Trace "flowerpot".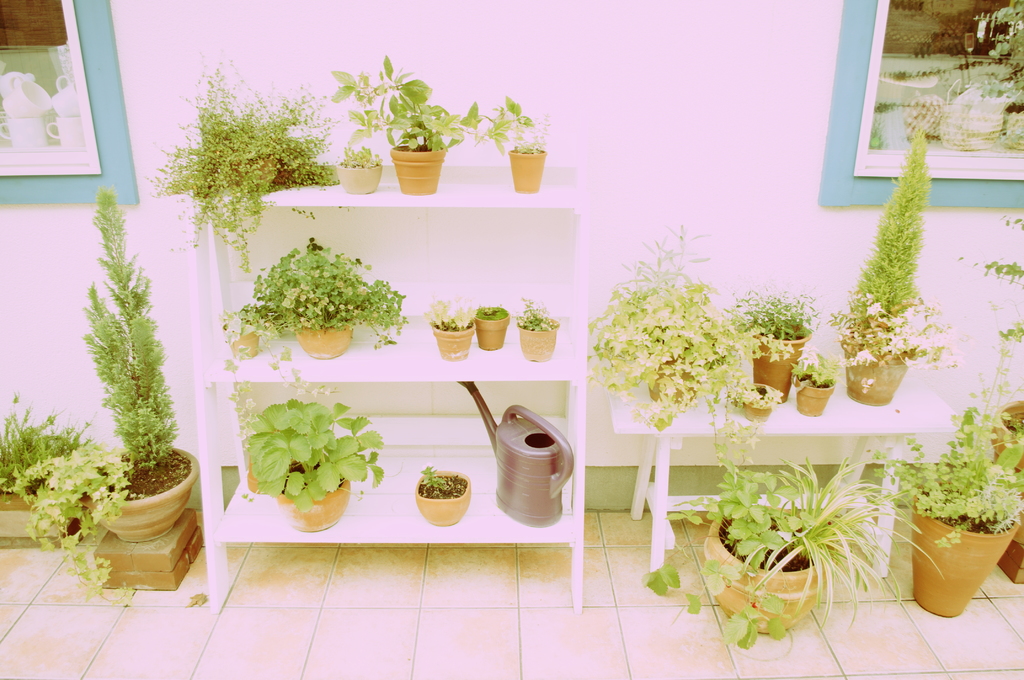
Traced to <region>429, 324, 473, 357</region>.
